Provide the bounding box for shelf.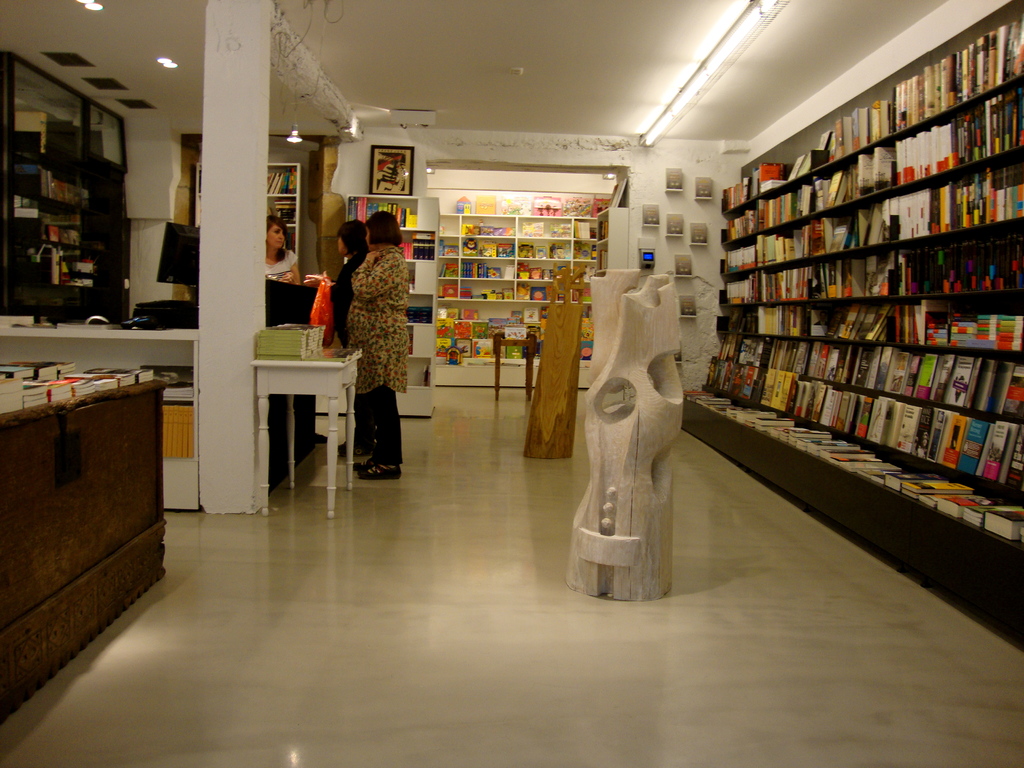
(680, 385, 1023, 629).
